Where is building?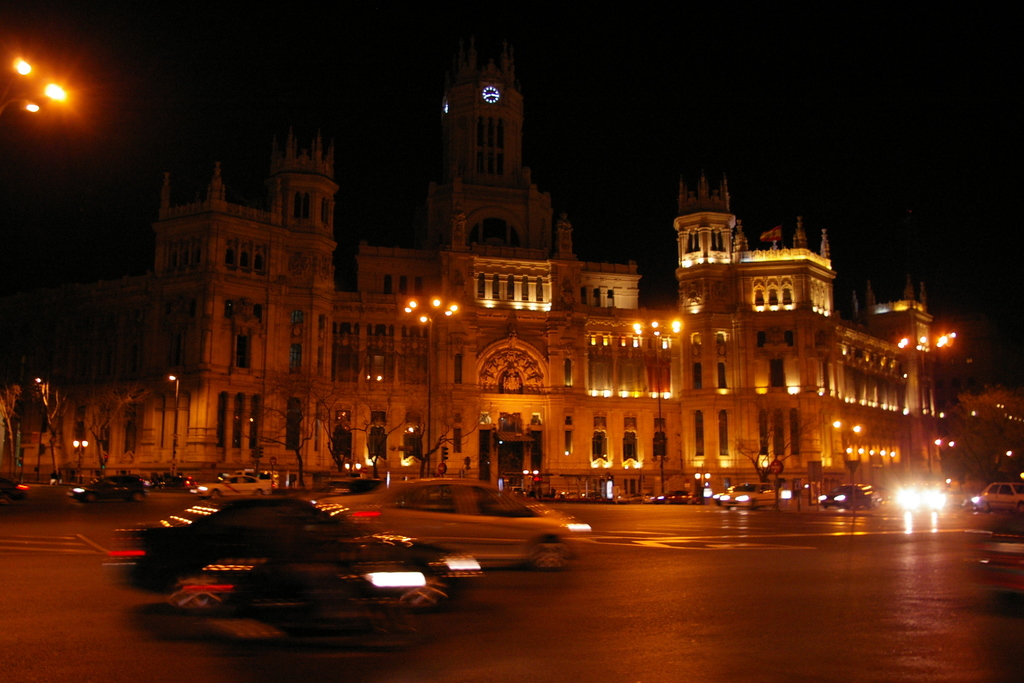
l=35, t=36, r=935, b=479.
